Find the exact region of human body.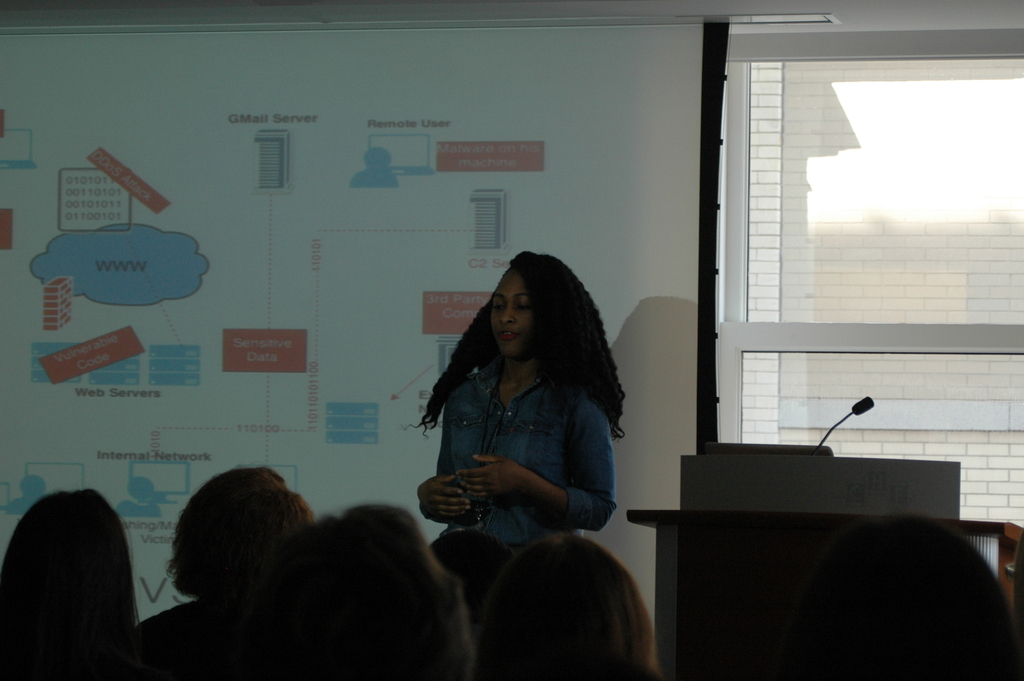
Exact region: (x1=6, y1=461, x2=148, y2=678).
